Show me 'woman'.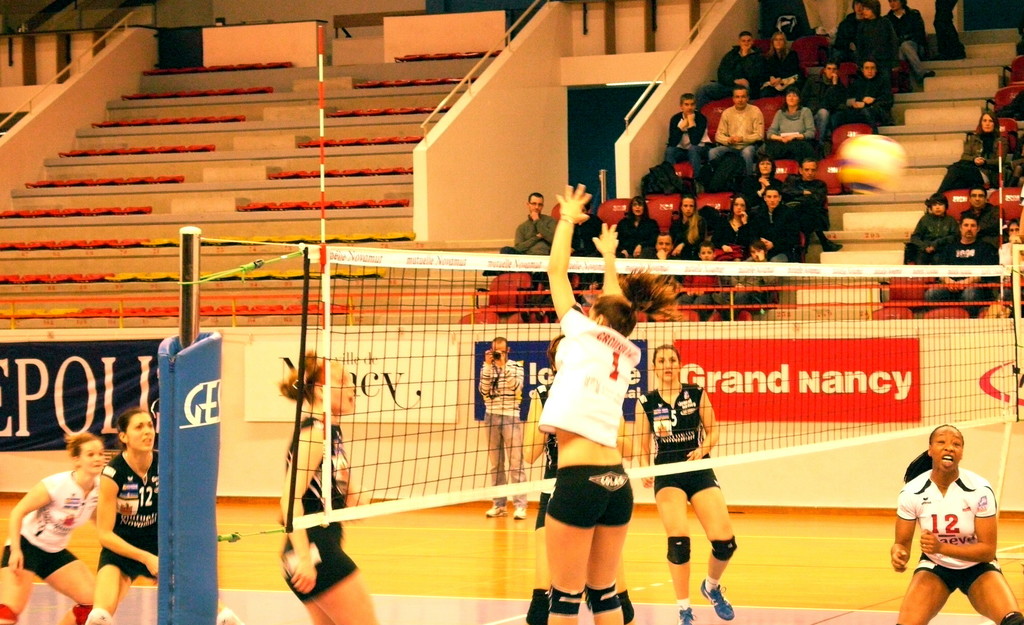
'woman' is here: 634:341:740:624.
